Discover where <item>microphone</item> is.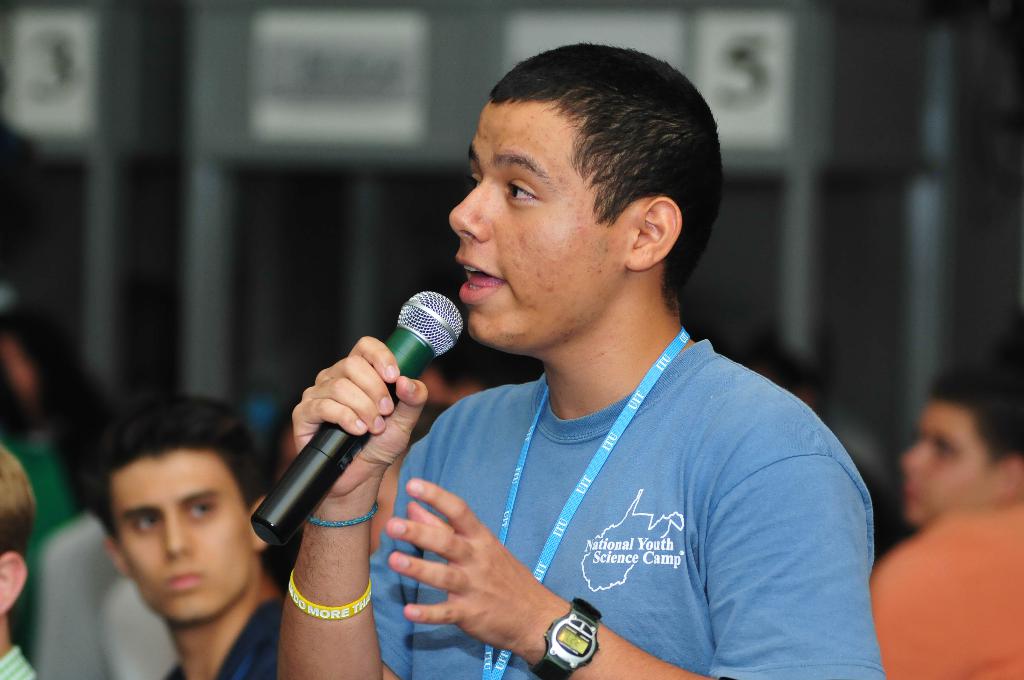
Discovered at detection(244, 292, 474, 542).
